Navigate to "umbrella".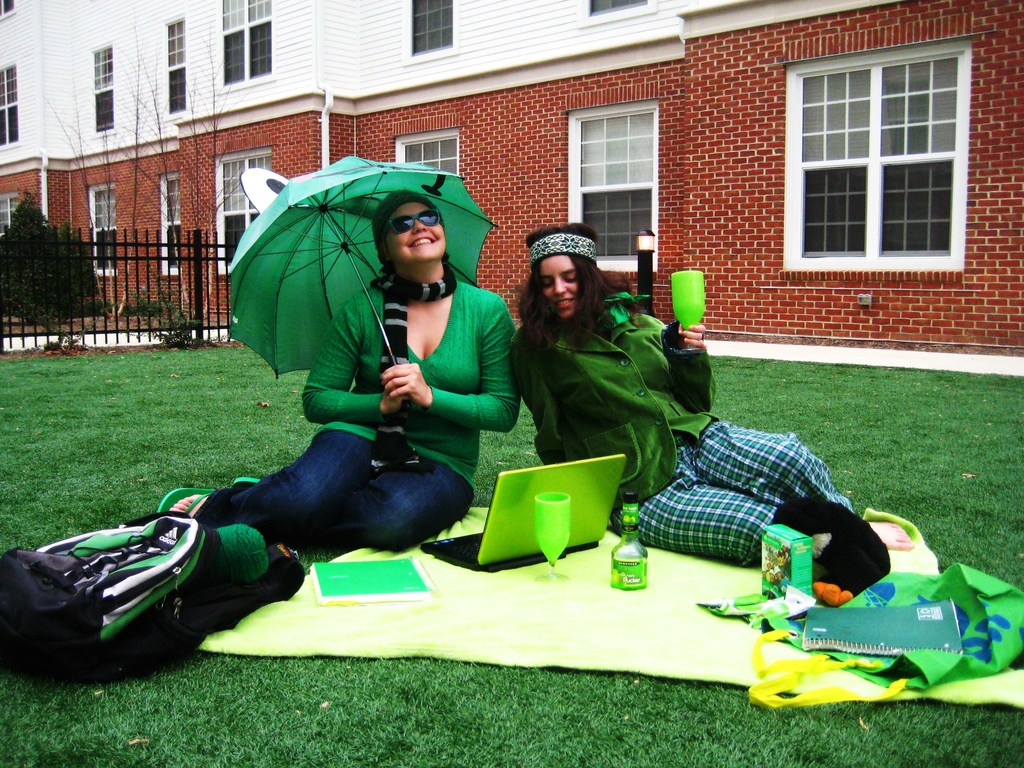
Navigation target: crop(225, 154, 499, 415).
